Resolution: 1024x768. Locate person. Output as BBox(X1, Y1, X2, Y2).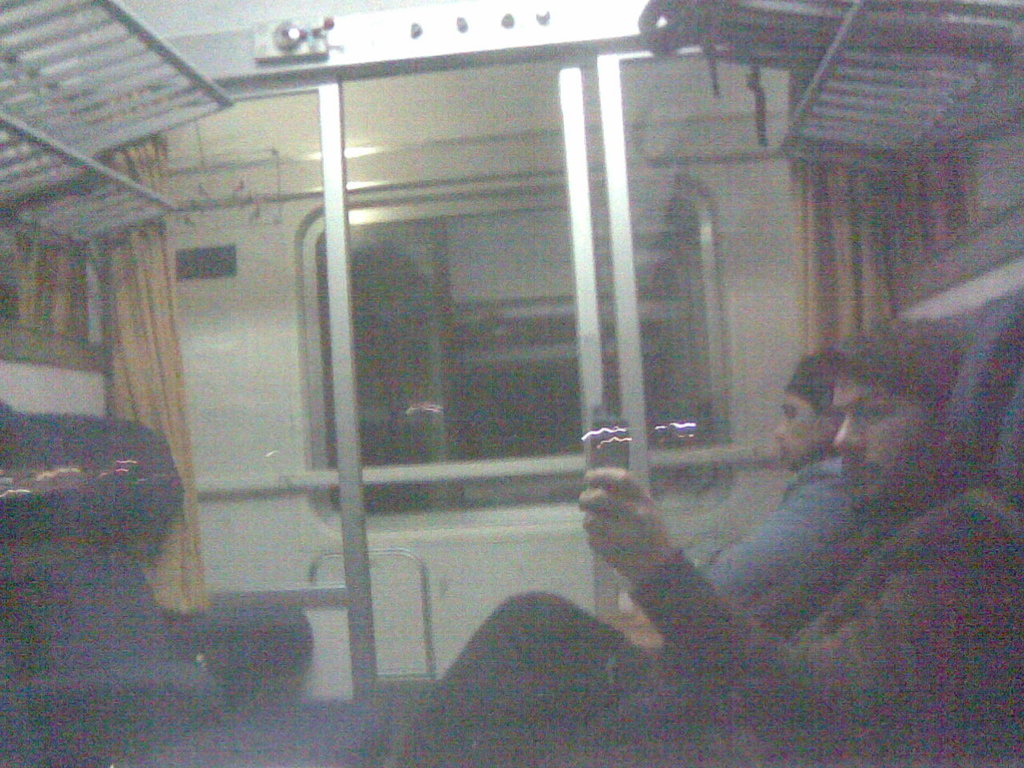
BBox(390, 310, 1023, 767).
